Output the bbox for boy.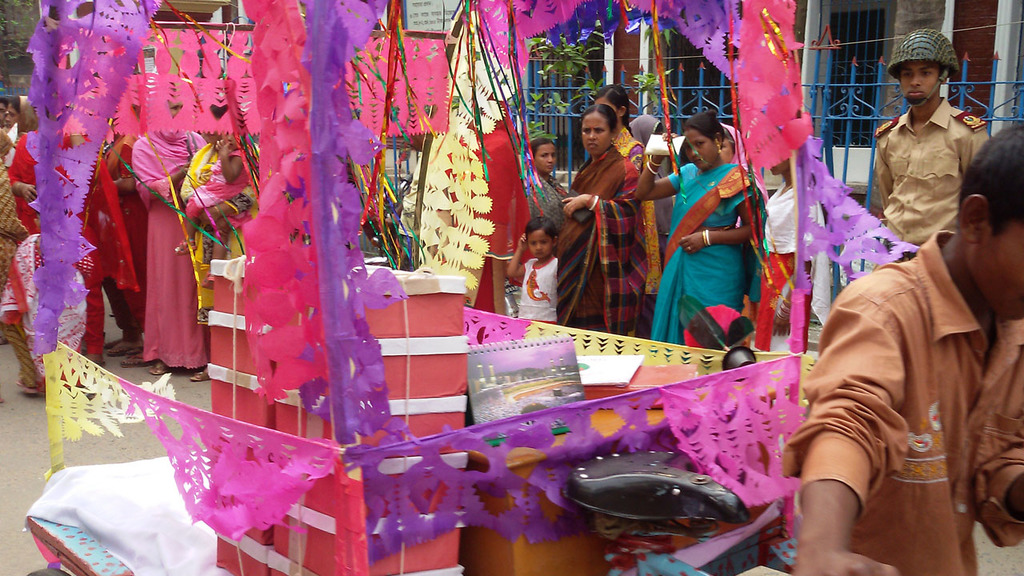
<box>770,138,1006,547</box>.
